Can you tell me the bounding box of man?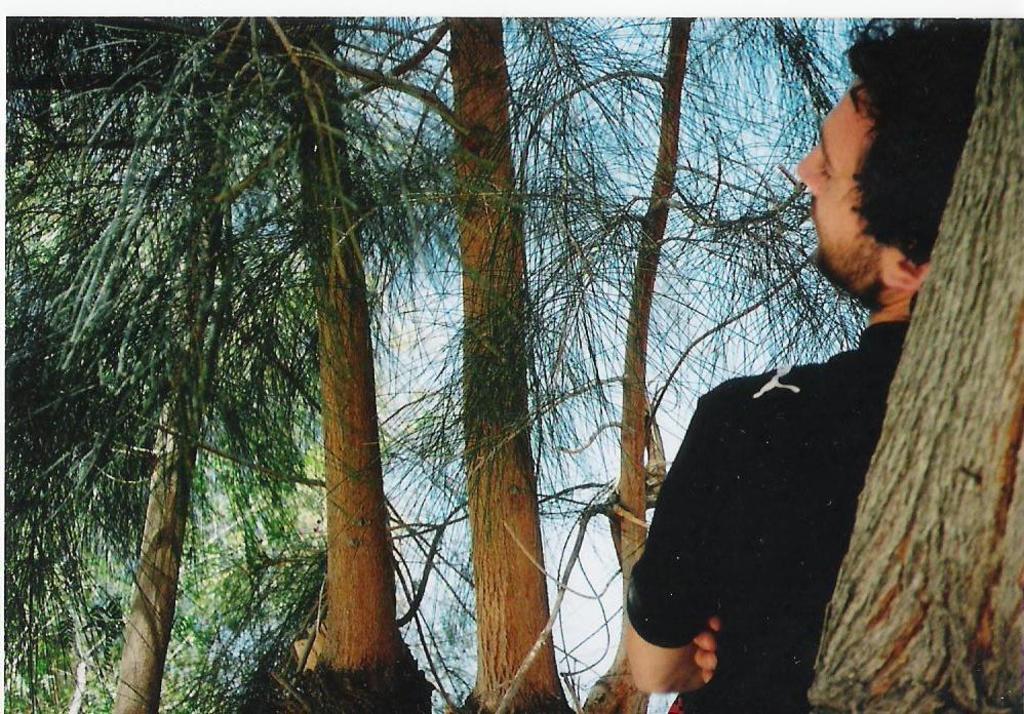
x1=622 y1=13 x2=993 y2=713.
